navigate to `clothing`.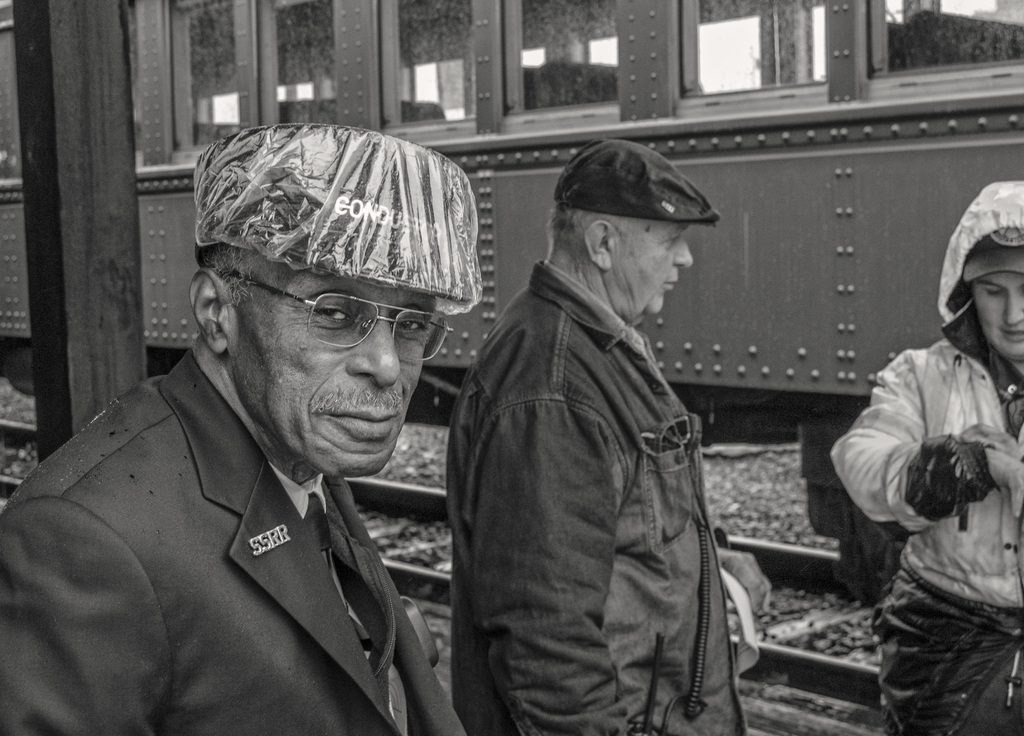
Navigation target: Rect(833, 178, 1023, 735).
